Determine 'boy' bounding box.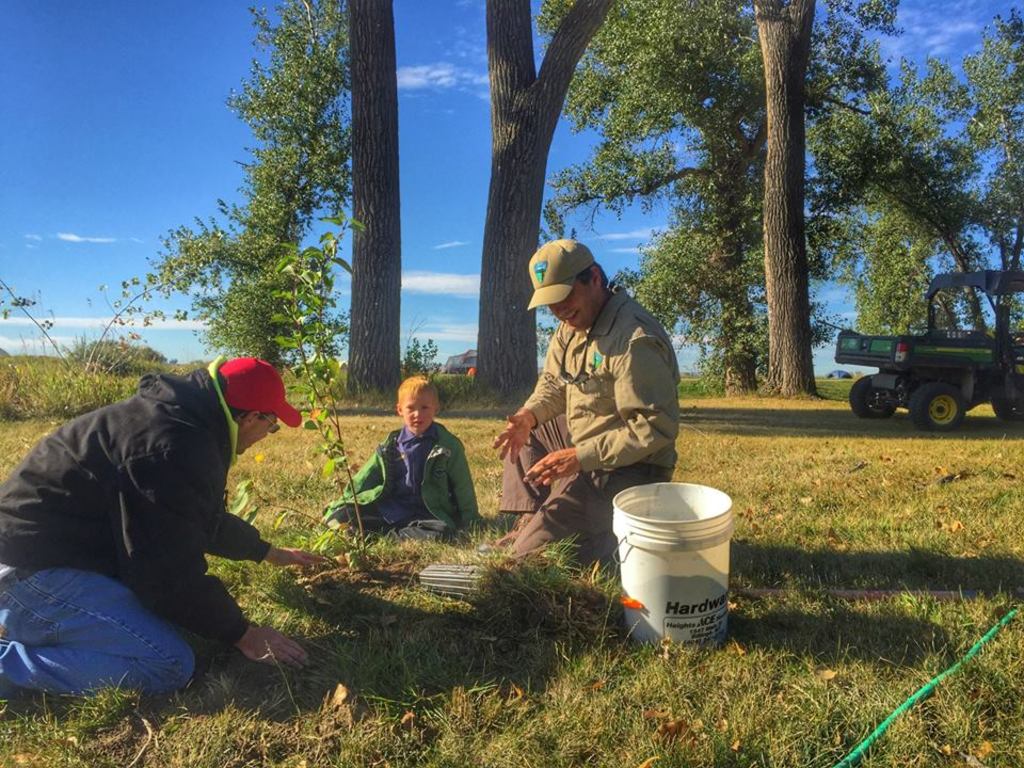
Determined: bbox=(339, 374, 477, 544).
